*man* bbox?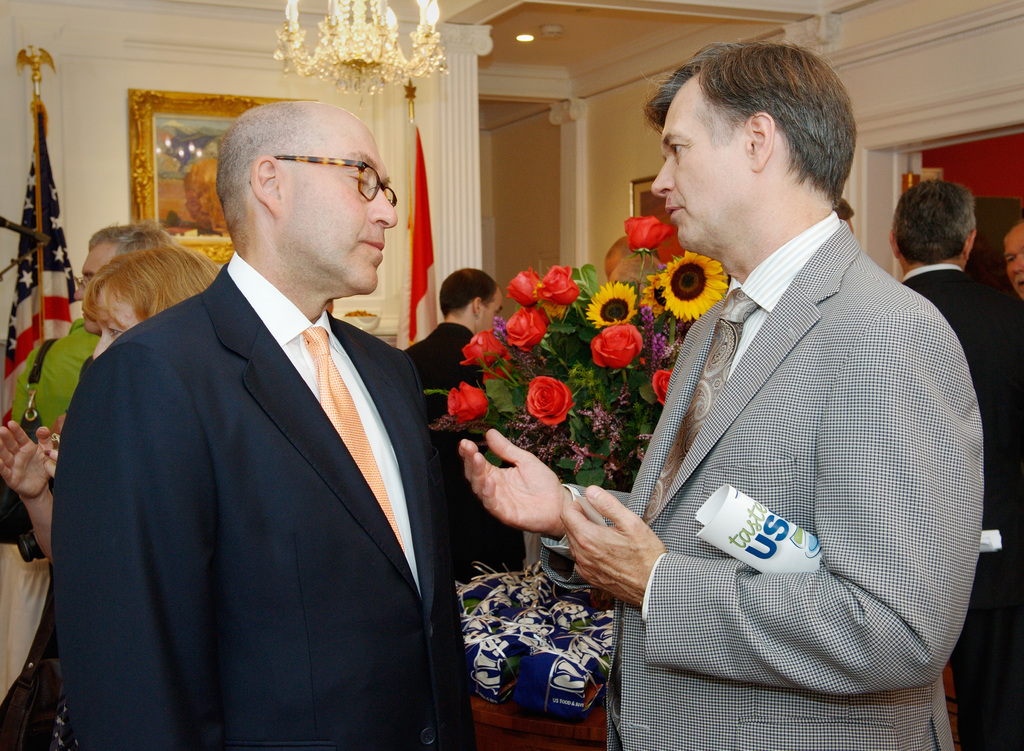
(x1=40, y1=86, x2=482, y2=750)
